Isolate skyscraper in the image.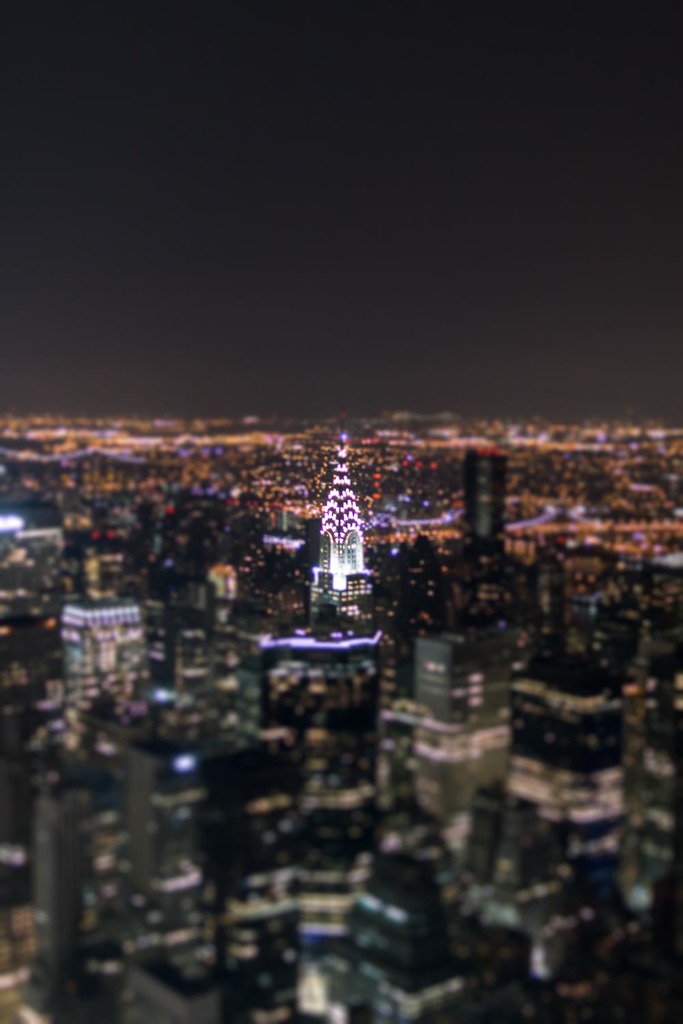
Isolated region: 407:624:522:849.
